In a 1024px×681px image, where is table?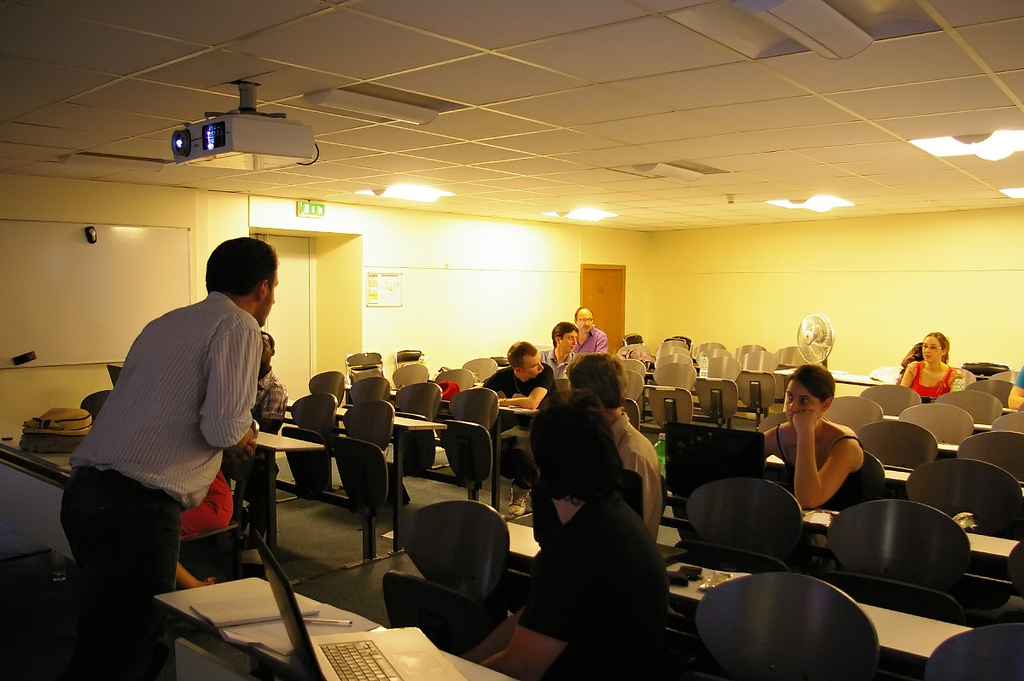
{"left": 664, "top": 496, "right": 1022, "bottom": 560}.
